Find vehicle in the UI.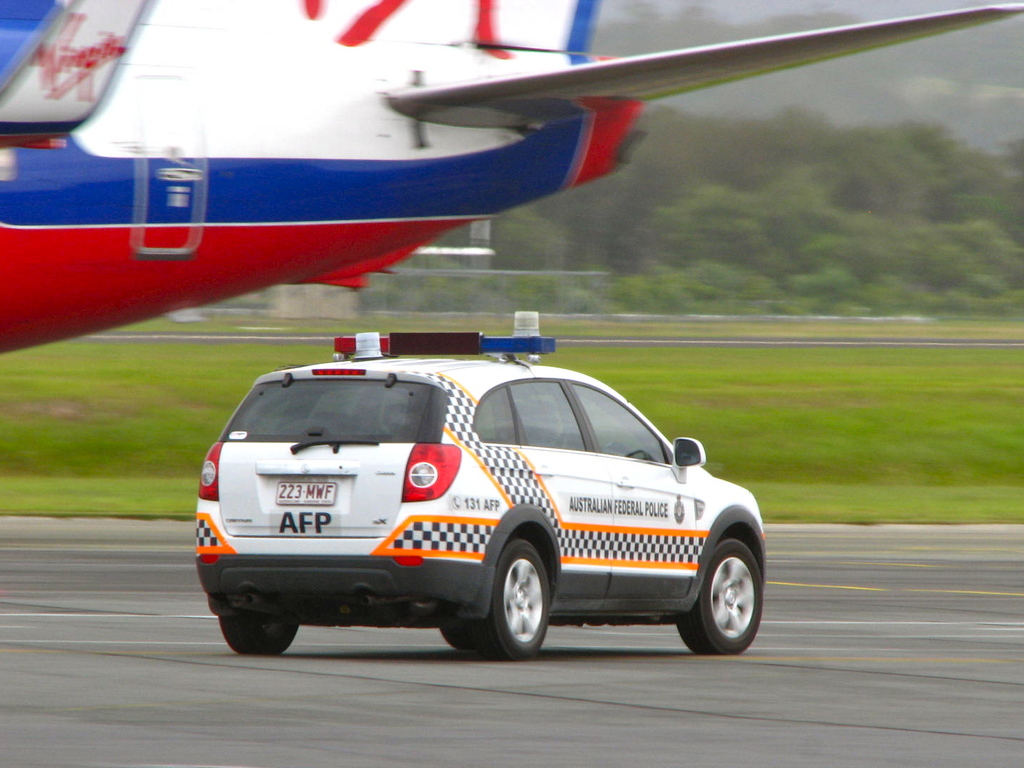
UI element at region(195, 327, 767, 654).
